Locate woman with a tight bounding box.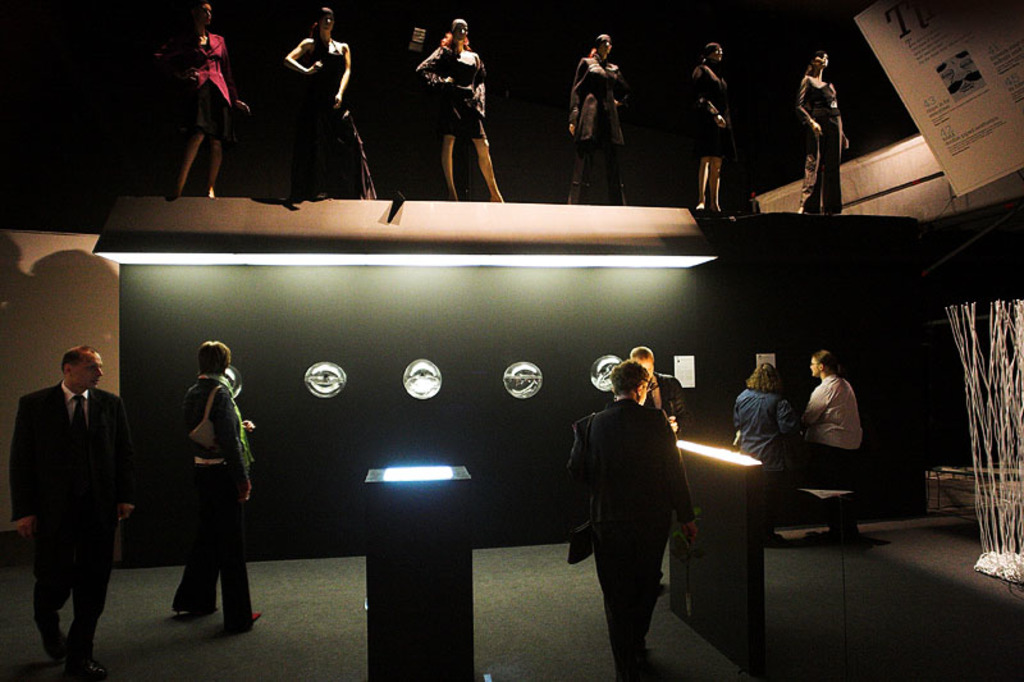
{"left": 731, "top": 362, "right": 797, "bottom": 541}.
